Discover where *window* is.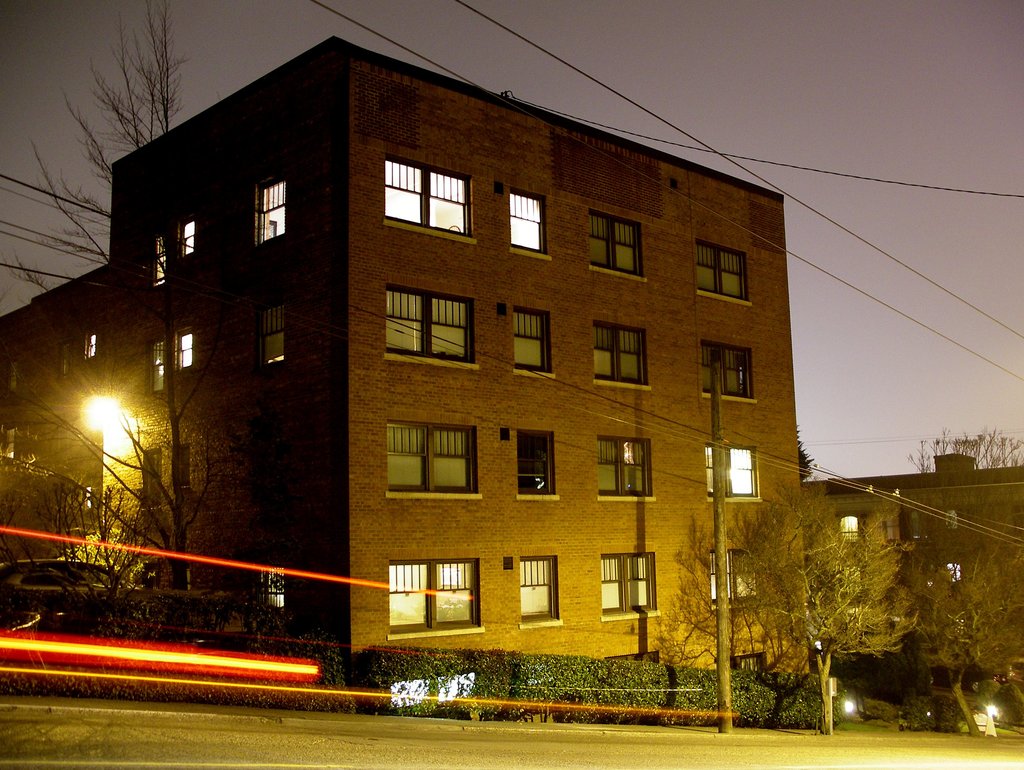
Discovered at Rect(255, 172, 283, 242).
